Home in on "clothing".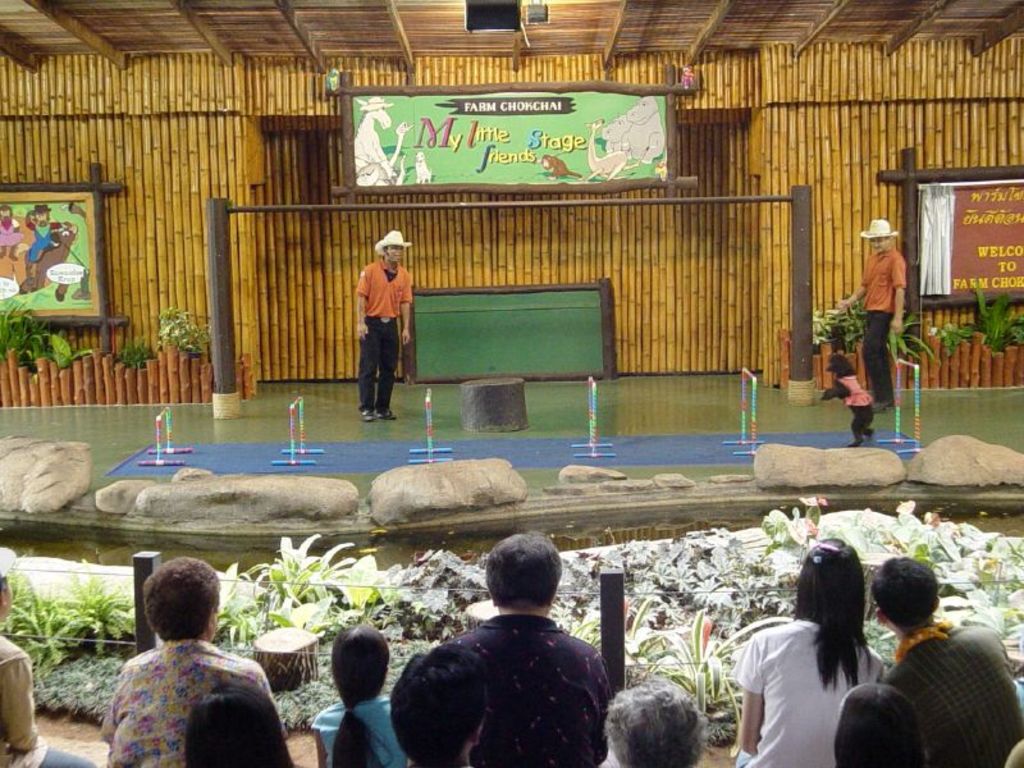
Homed in at x1=358 y1=260 x2=407 y2=317.
